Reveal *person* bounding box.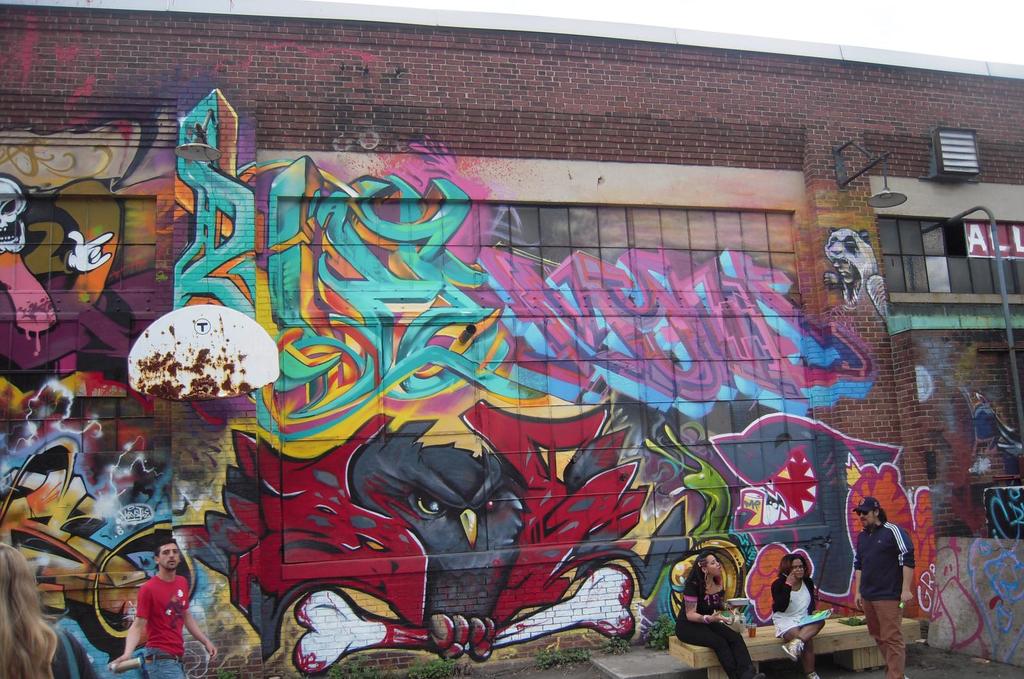
Revealed: x1=848 y1=493 x2=922 y2=678.
